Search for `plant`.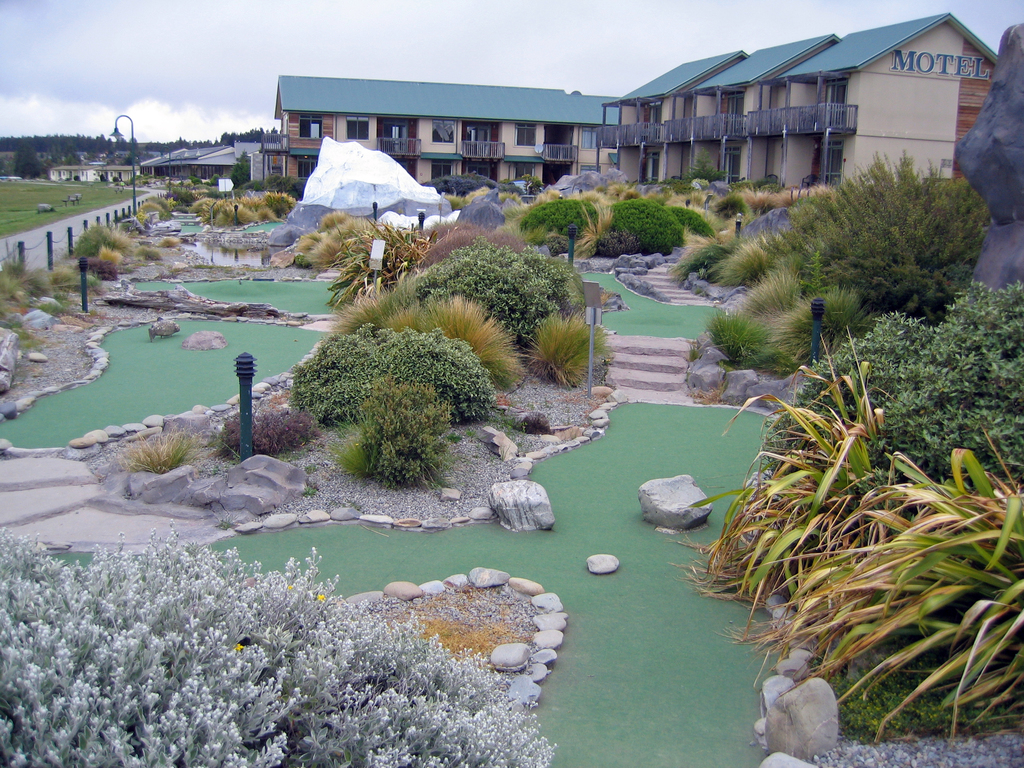
Found at [285,205,374,263].
